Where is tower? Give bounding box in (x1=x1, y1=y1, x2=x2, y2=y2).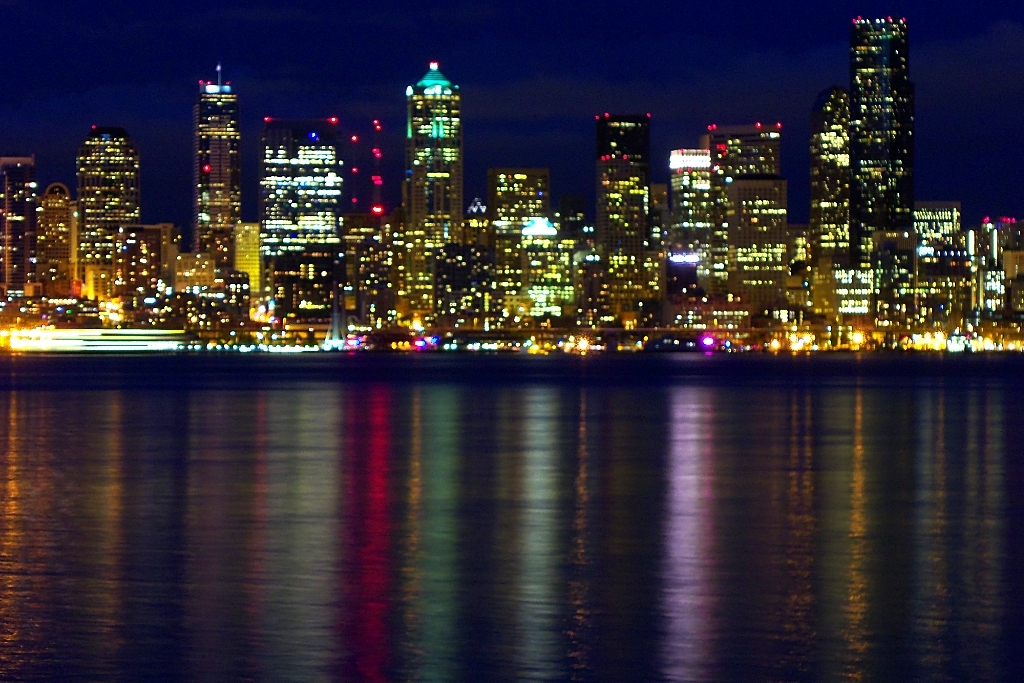
(x1=974, y1=209, x2=1018, y2=332).
